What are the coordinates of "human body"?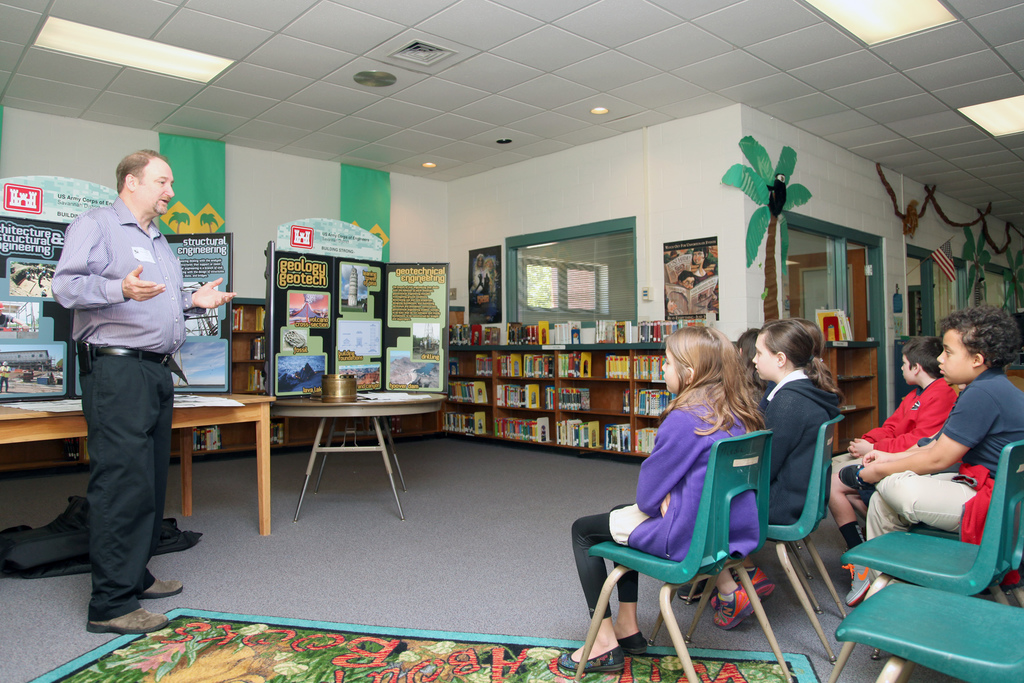
705, 320, 844, 633.
